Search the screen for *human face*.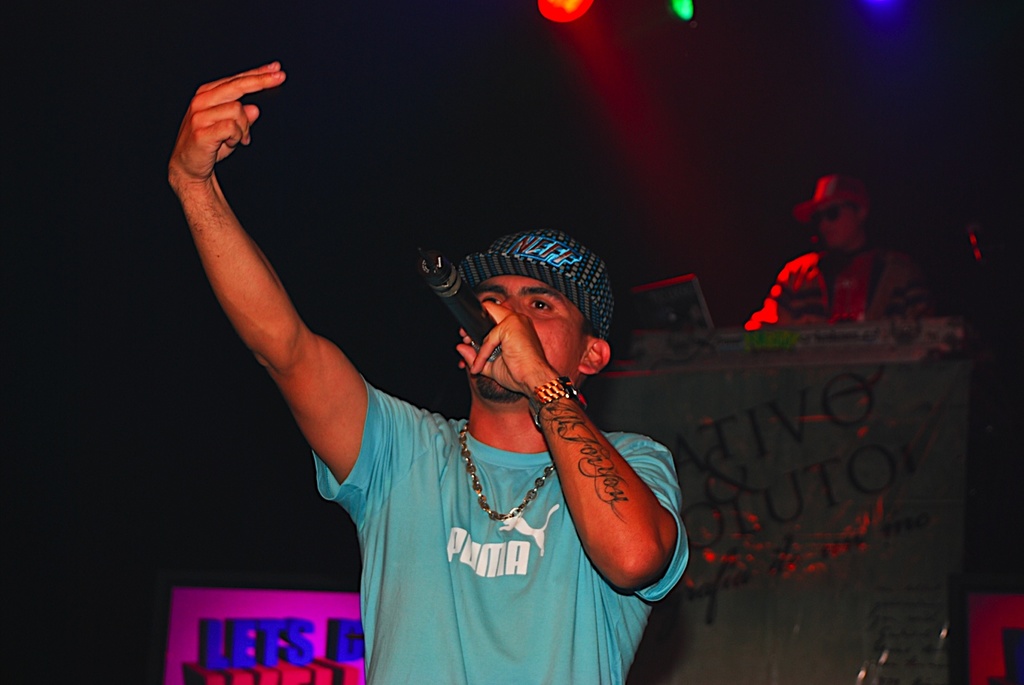
Found at box=[467, 271, 586, 397].
